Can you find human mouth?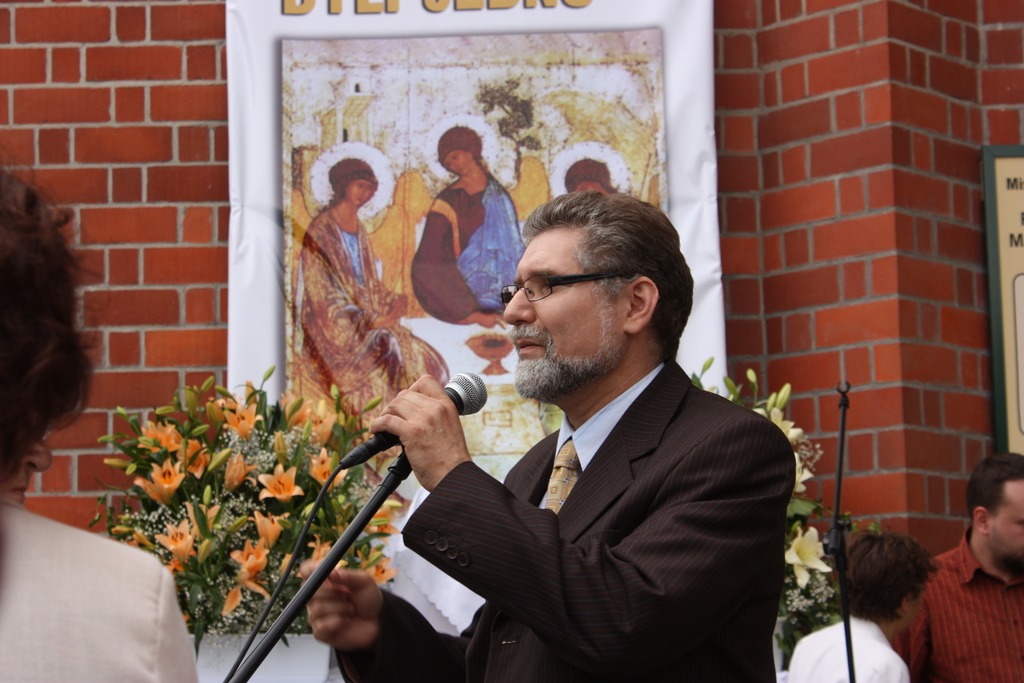
Yes, bounding box: (516, 337, 540, 354).
